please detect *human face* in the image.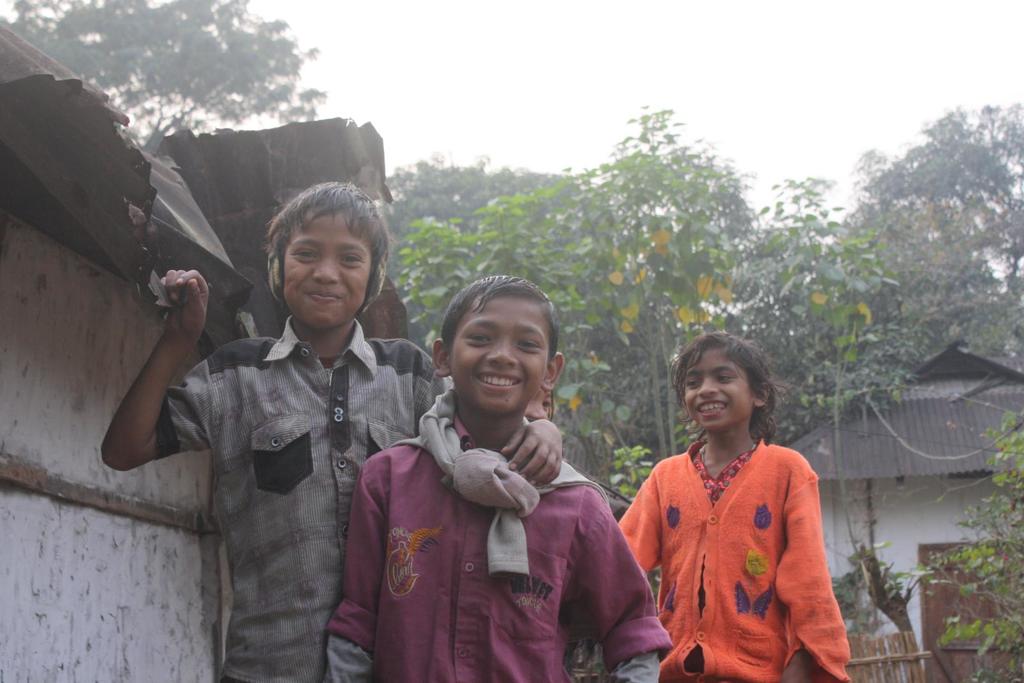
bbox=(459, 289, 547, 416).
